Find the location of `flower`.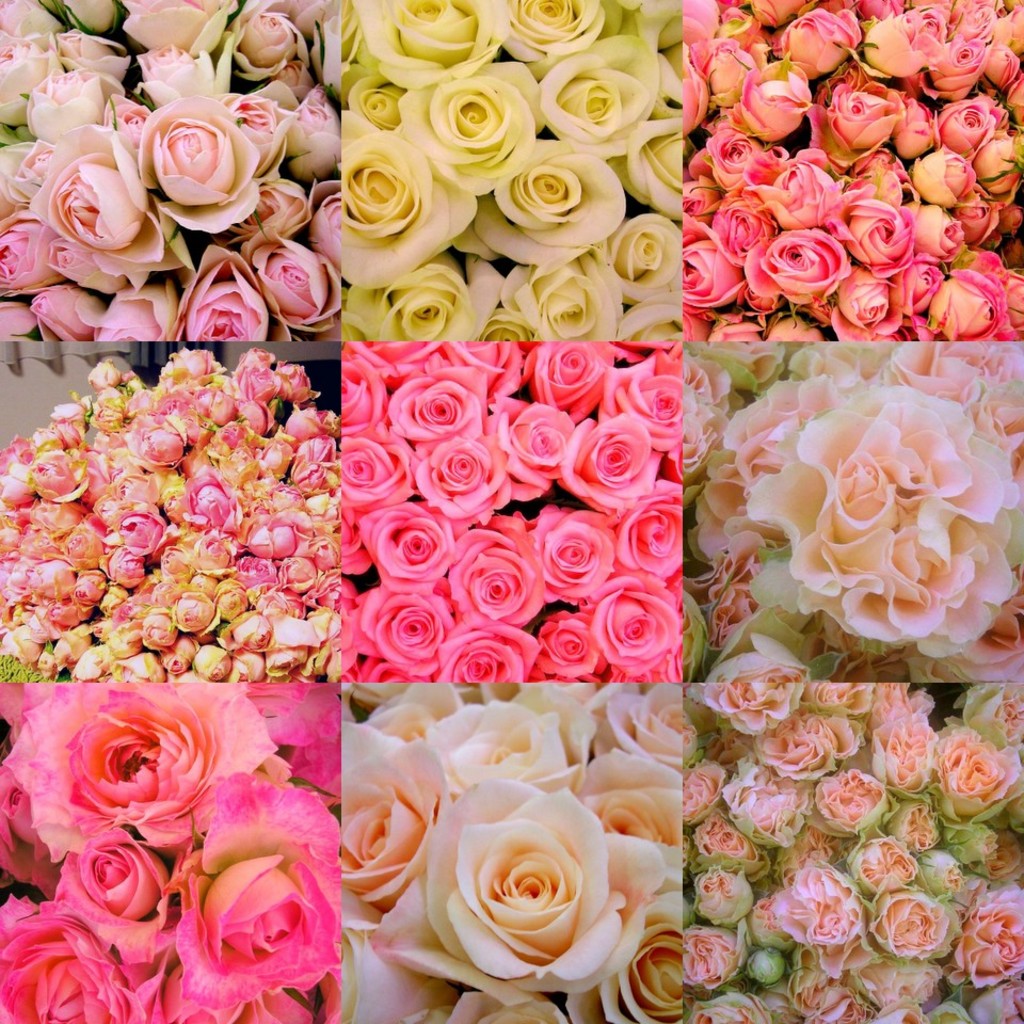
Location: Rect(338, 434, 411, 519).
